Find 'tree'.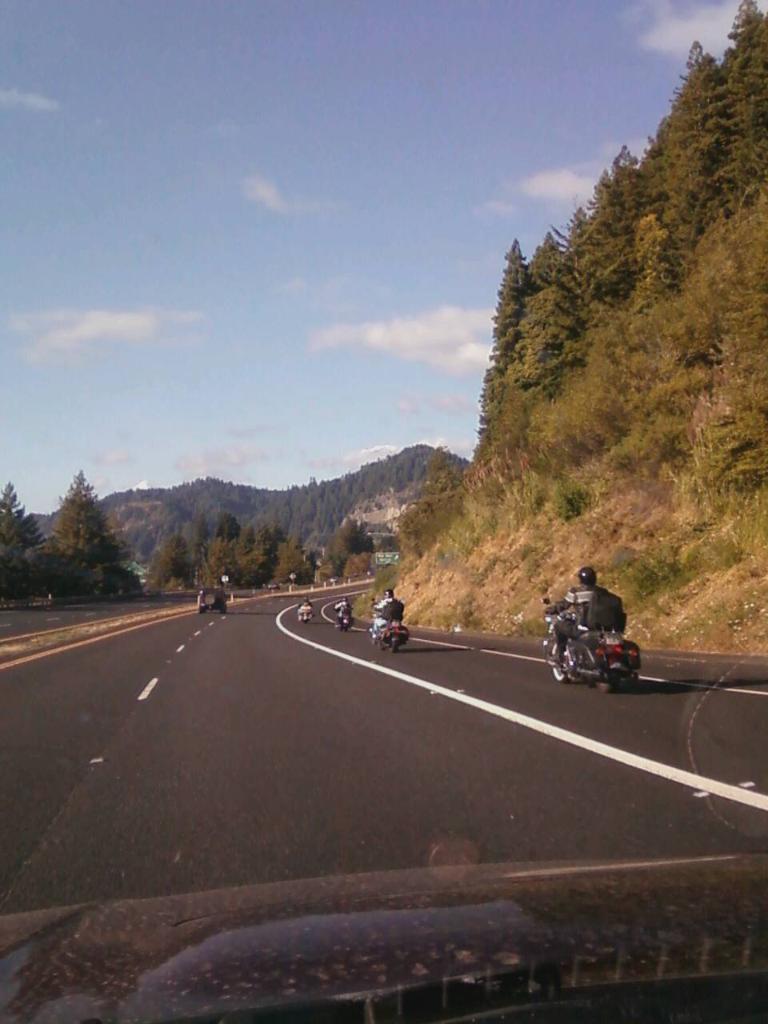
crop(189, 530, 258, 585).
